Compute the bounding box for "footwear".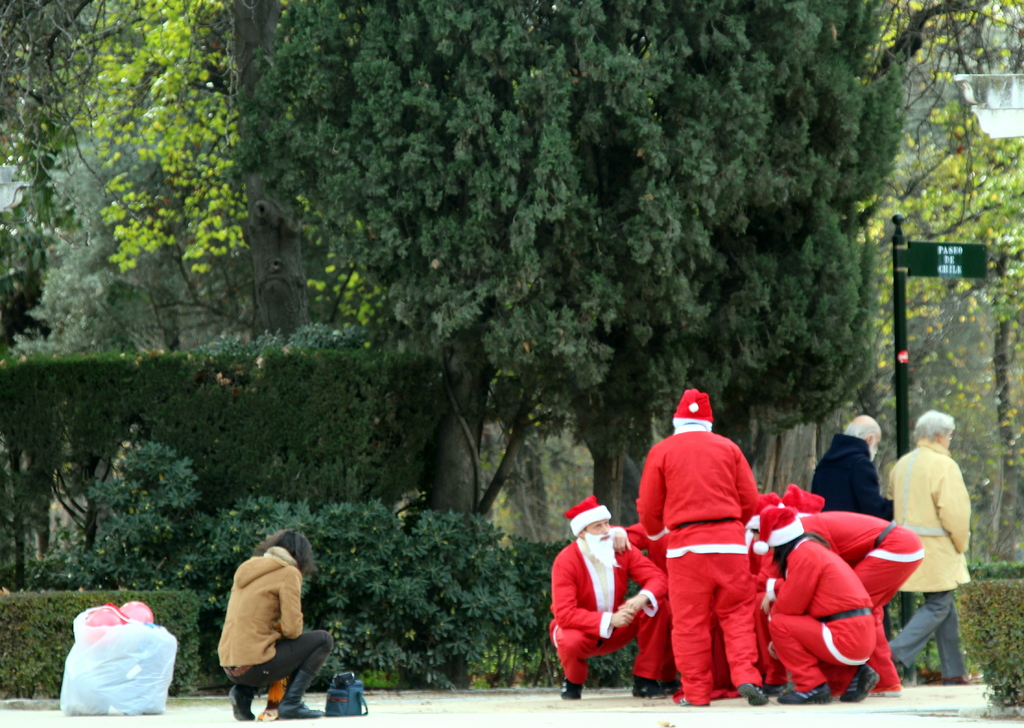
(225, 683, 262, 727).
